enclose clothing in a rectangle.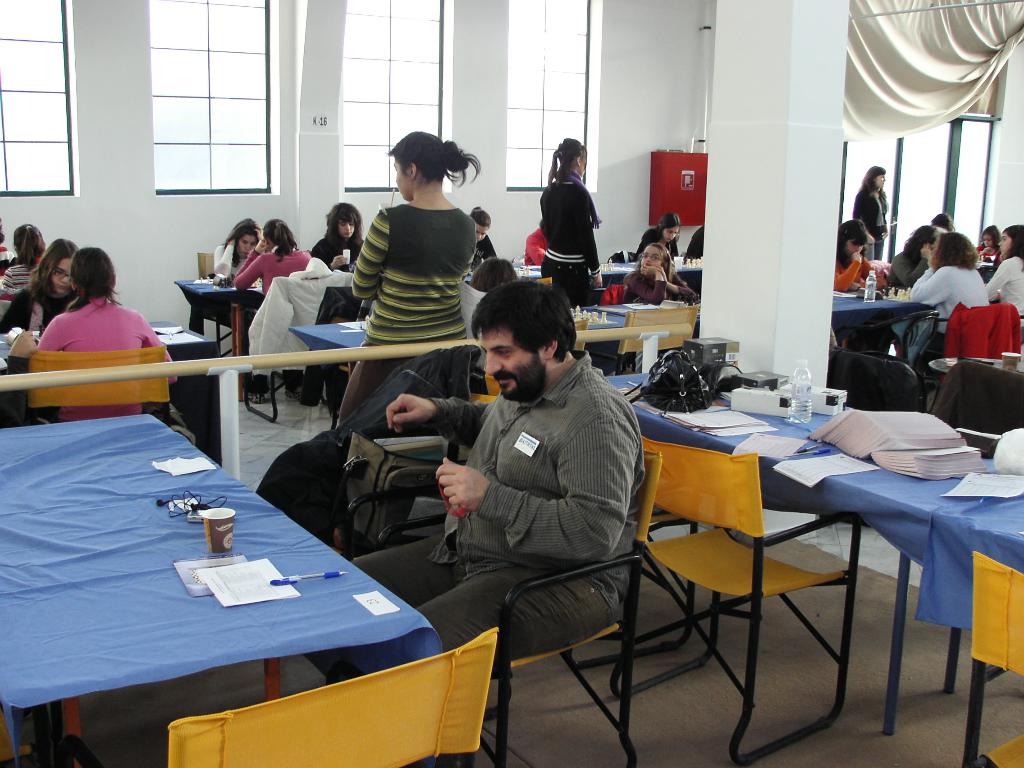
{"left": 344, "top": 198, "right": 484, "bottom": 430}.
